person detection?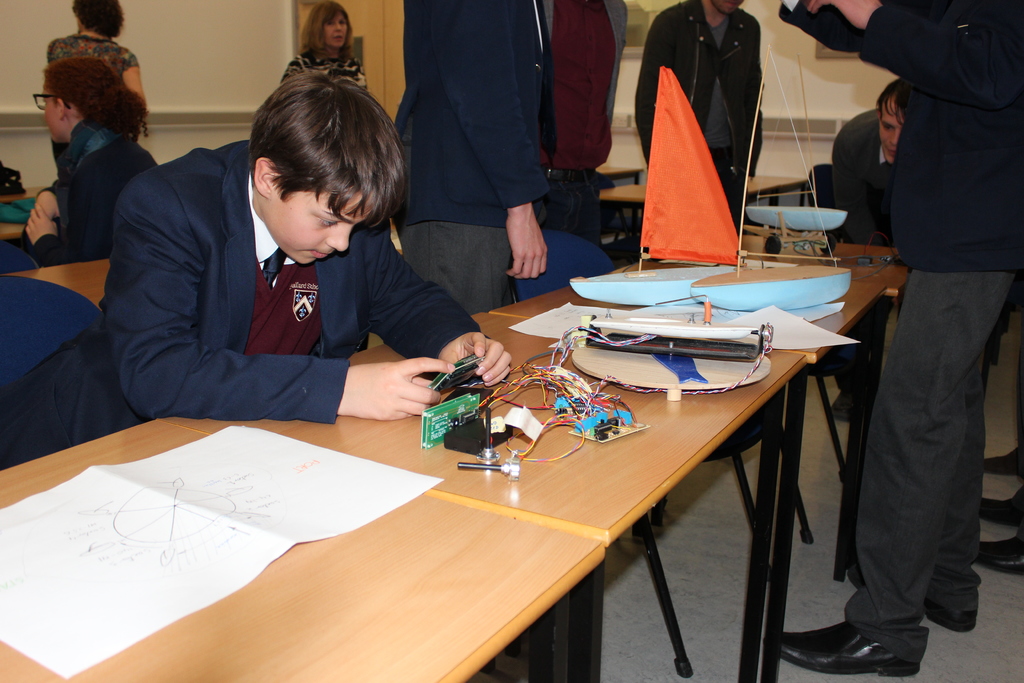
box=[33, 63, 158, 259]
